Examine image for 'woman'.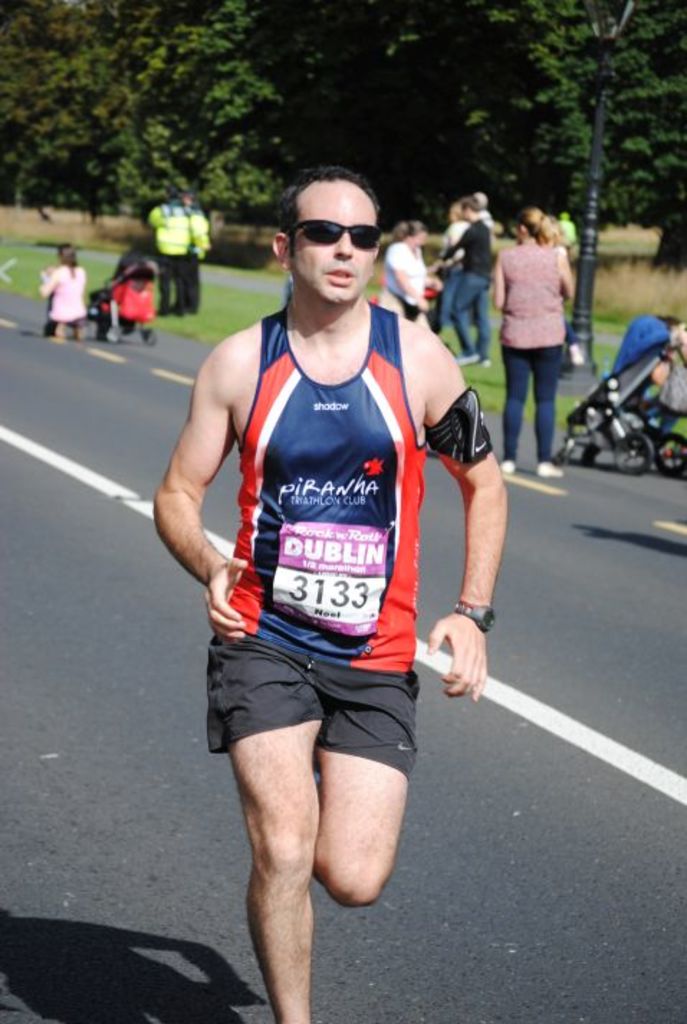
Examination result: {"left": 368, "top": 219, "right": 441, "bottom": 328}.
